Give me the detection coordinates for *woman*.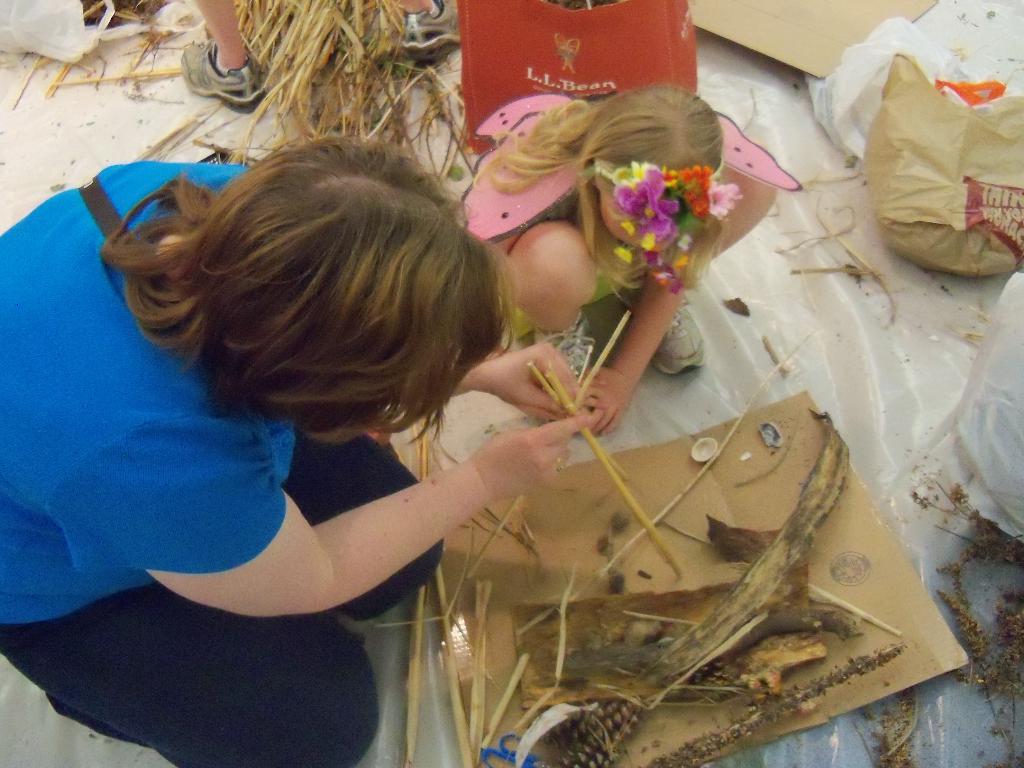
<bbox>0, 142, 597, 767</bbox>.
